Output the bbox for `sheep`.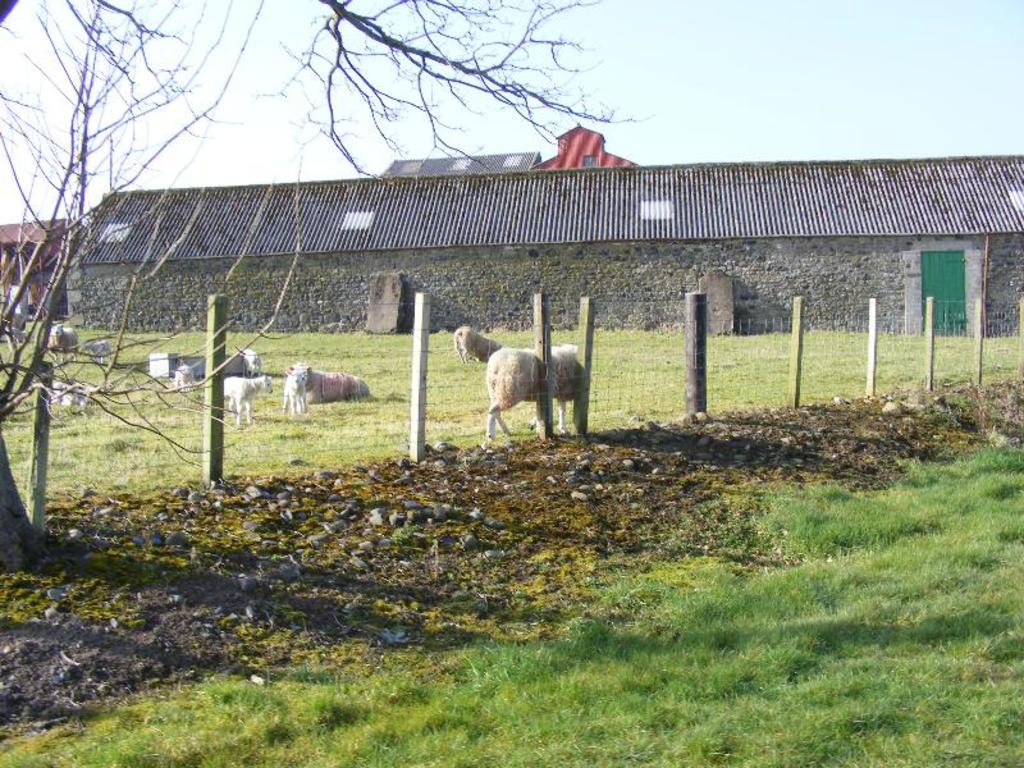
bbox=(47, 324, 77, 358).
